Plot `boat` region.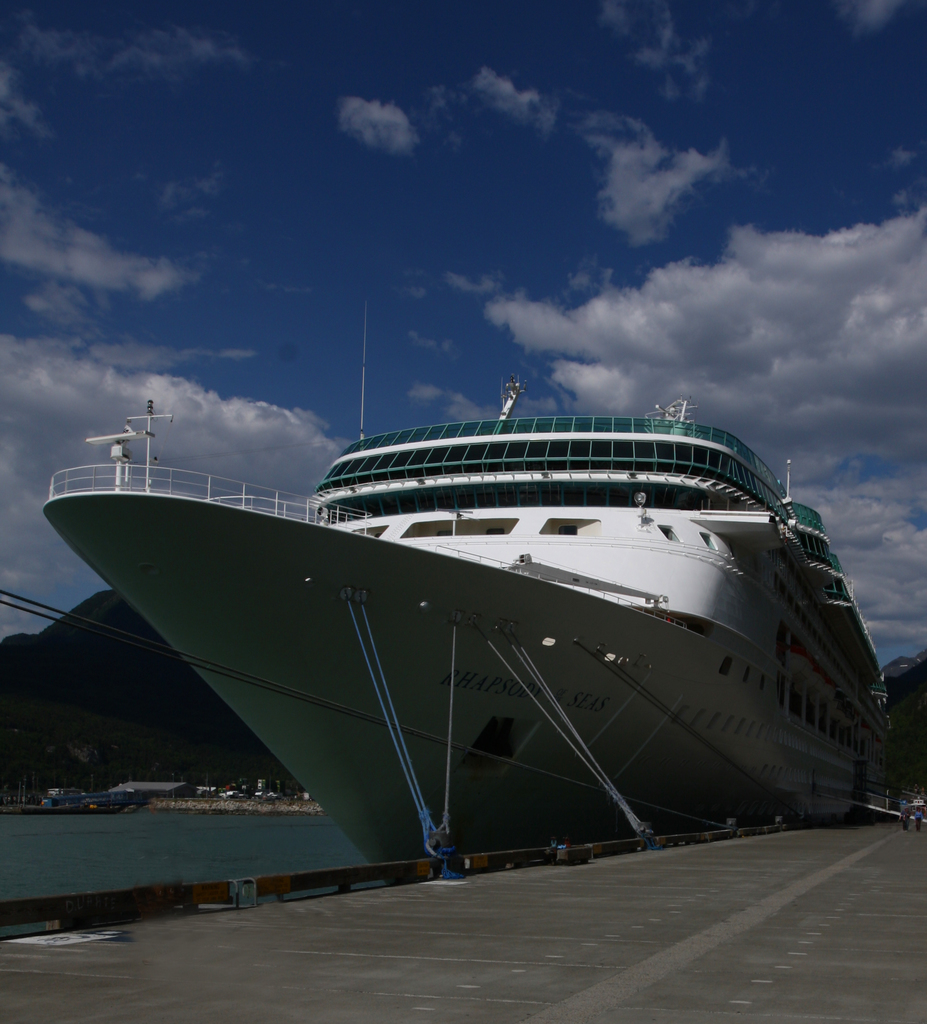
Plotted at {"x1": 905, "y1": 792, "x2": 926, "y2": 819}.
